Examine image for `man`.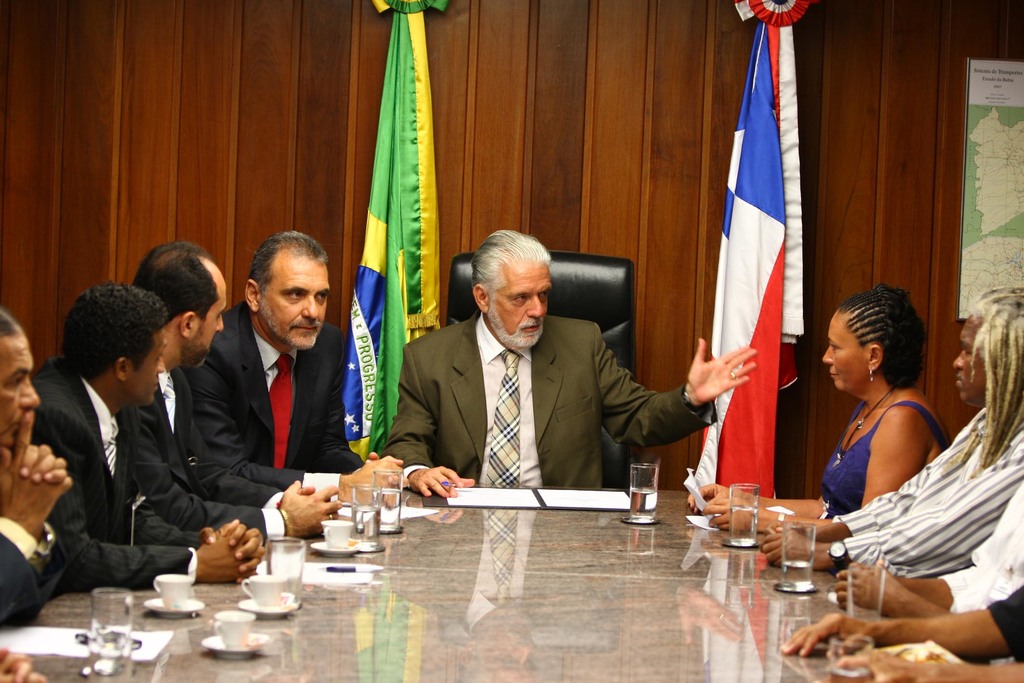
Examination result: (left=383, top=230, right=758, bottom=496).
